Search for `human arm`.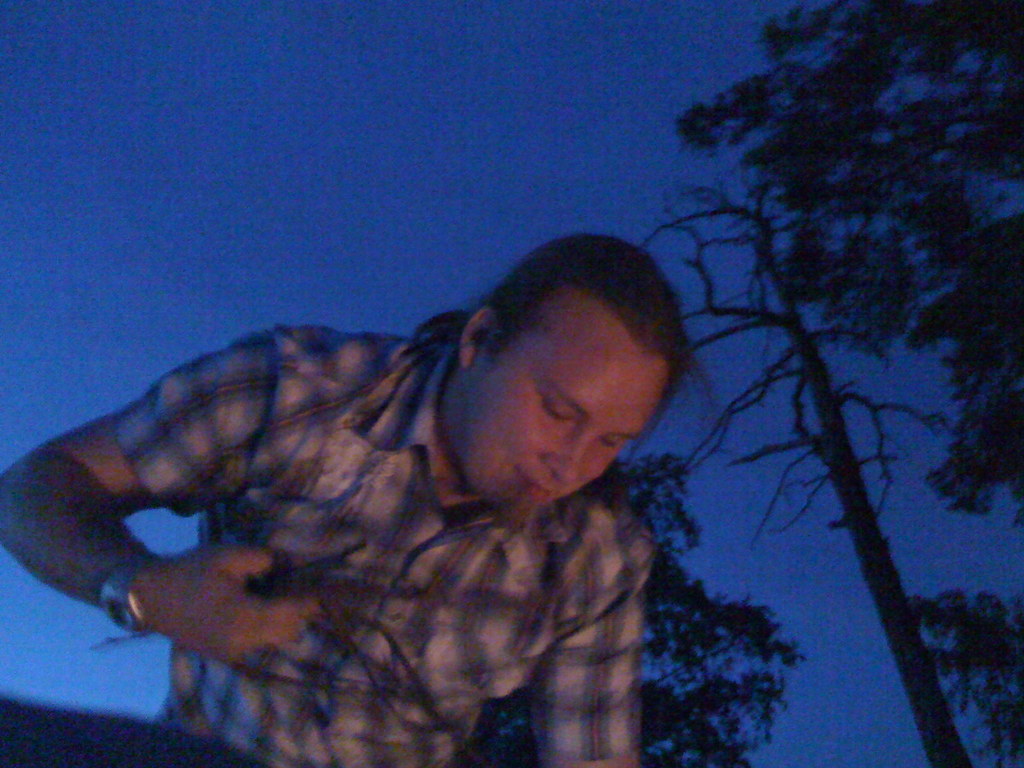
Found at (left=537, top=518, right=653, bottom=764).
